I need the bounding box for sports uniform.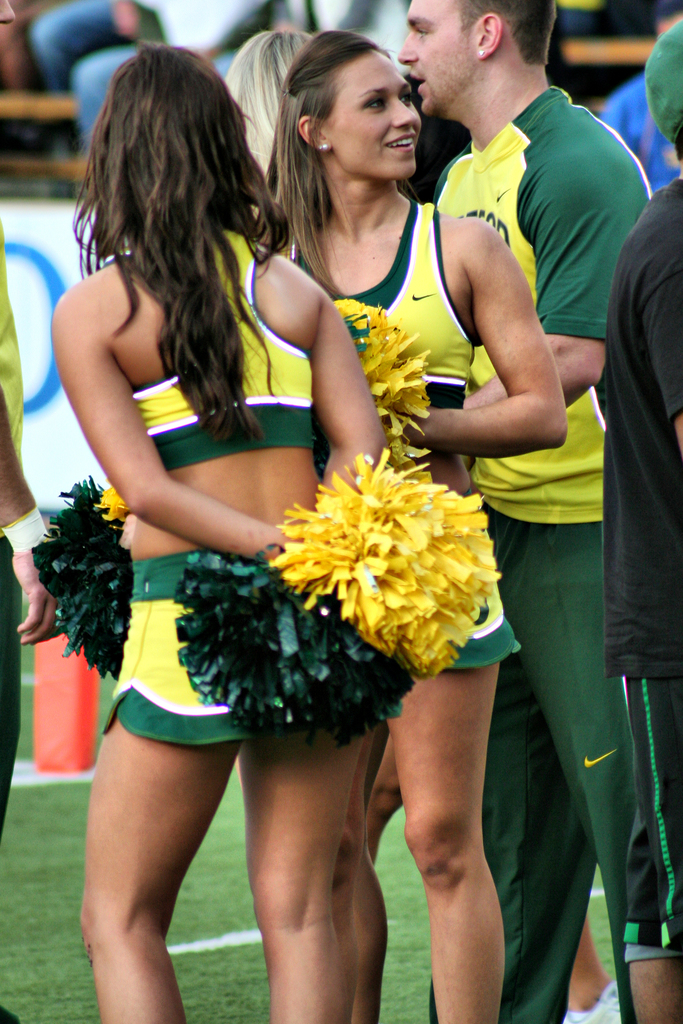
Here it is: detection(88, 207, 433, 751).
